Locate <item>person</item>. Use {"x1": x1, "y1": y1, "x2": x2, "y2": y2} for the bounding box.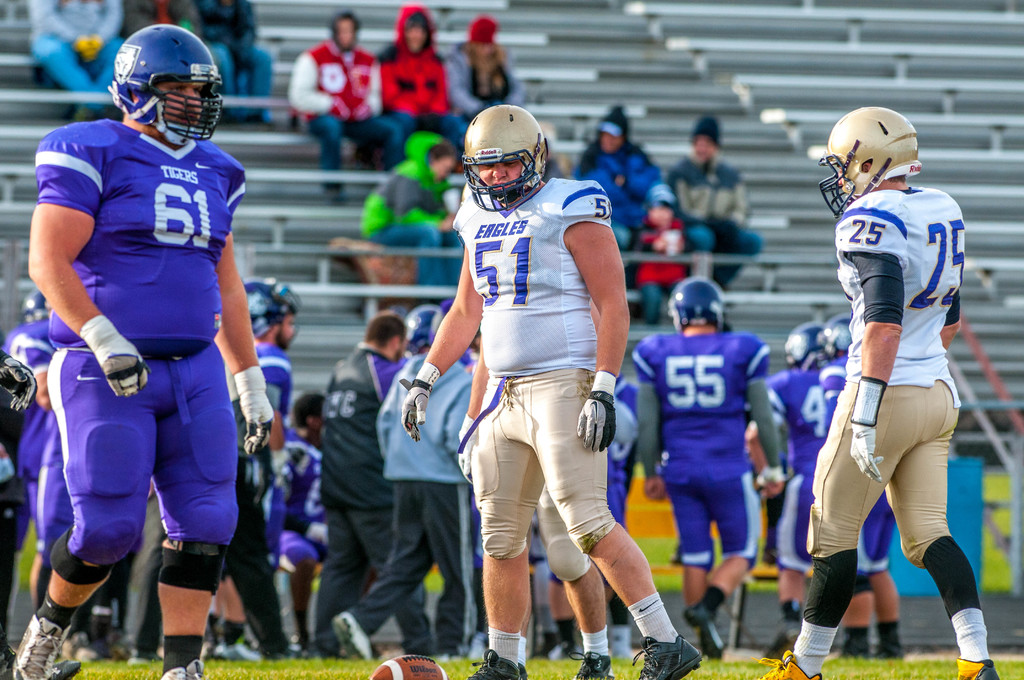
{"x1": 401, "y1": 102, "x2": 714, "y2": 679}.
